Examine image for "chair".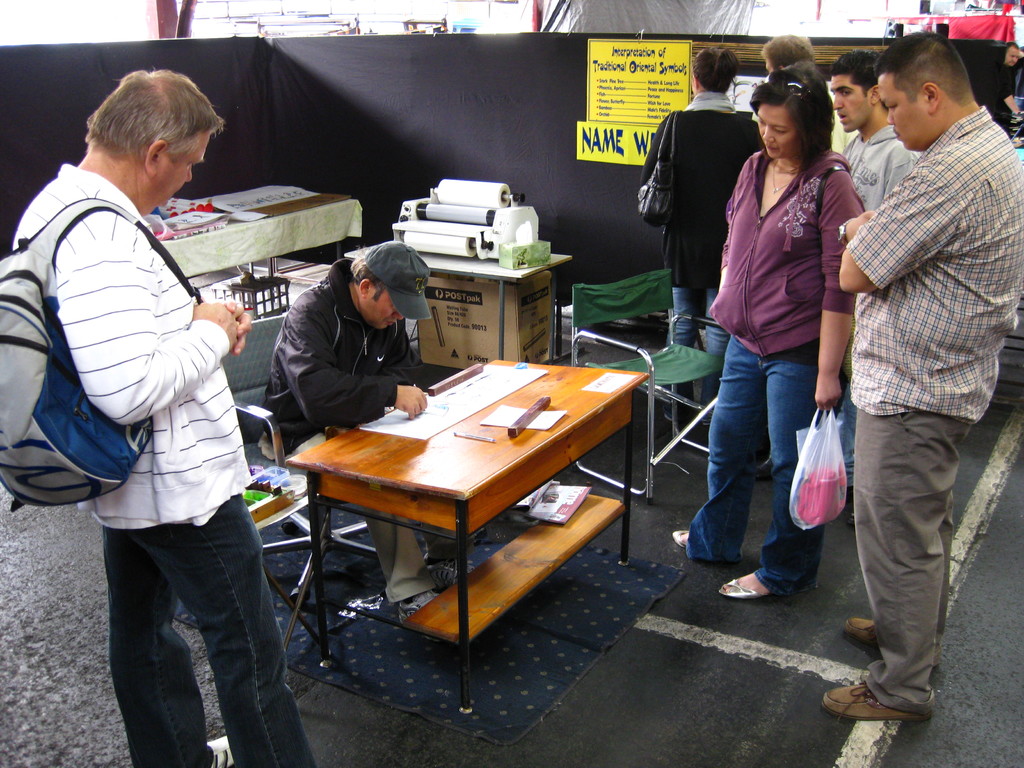
Examination result: [left=231, top=399, right=326, bottom=664].
